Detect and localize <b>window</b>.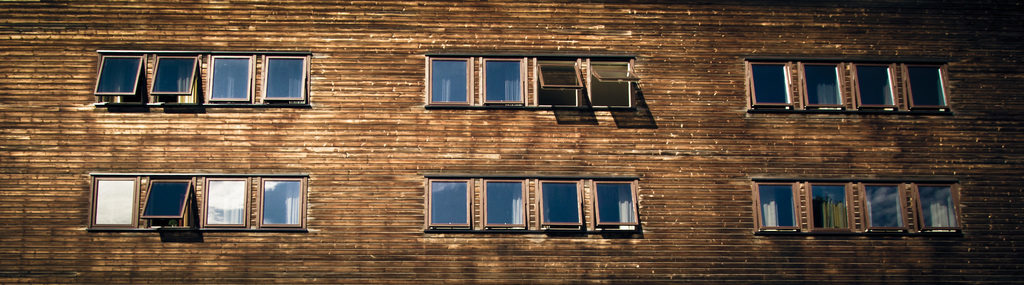
Localized at <bbox>802, 60, 845, 109</bbox>.
